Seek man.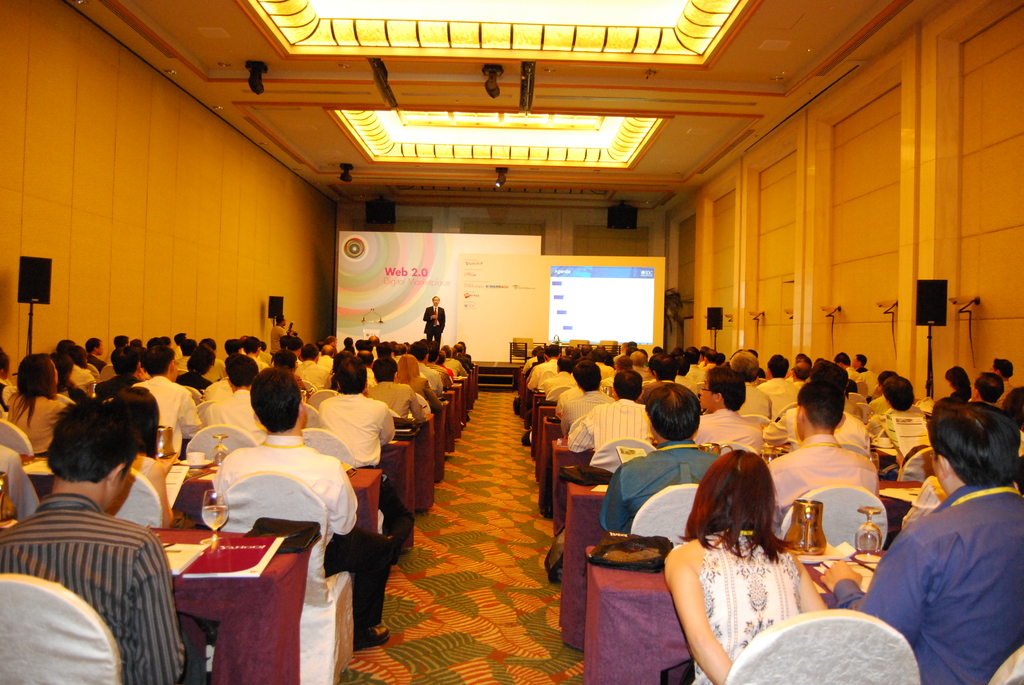
box=[317, 361, 415, 562].
